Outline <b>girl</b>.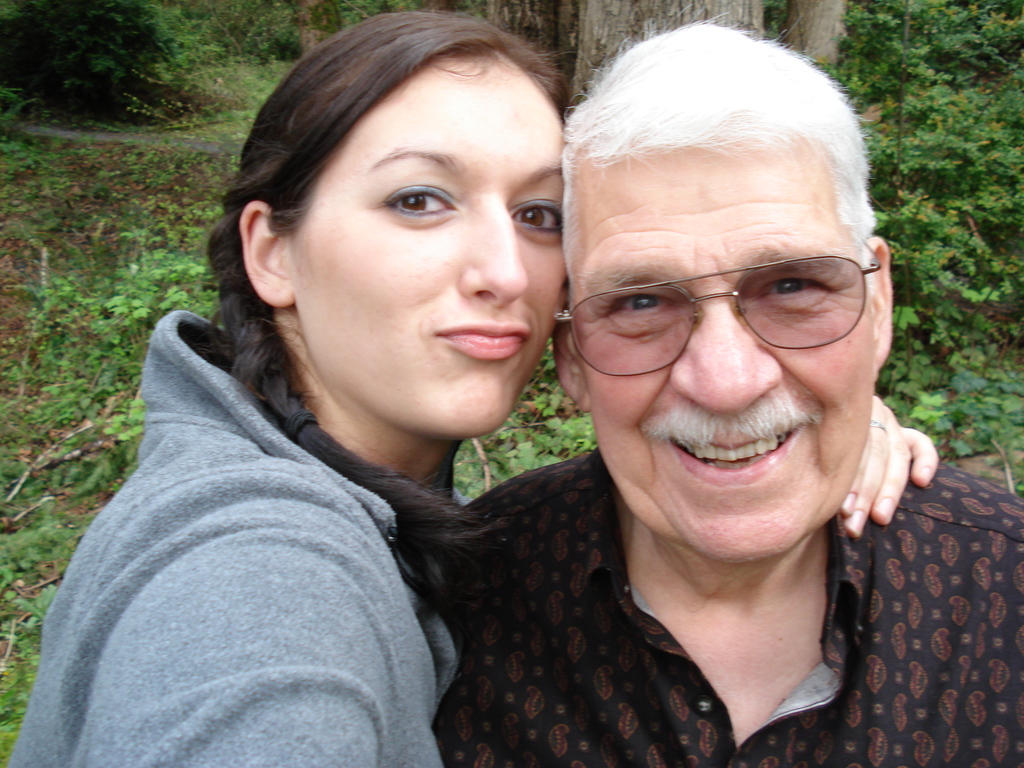
Outline: bbox=[8, 6, 575, 767].
